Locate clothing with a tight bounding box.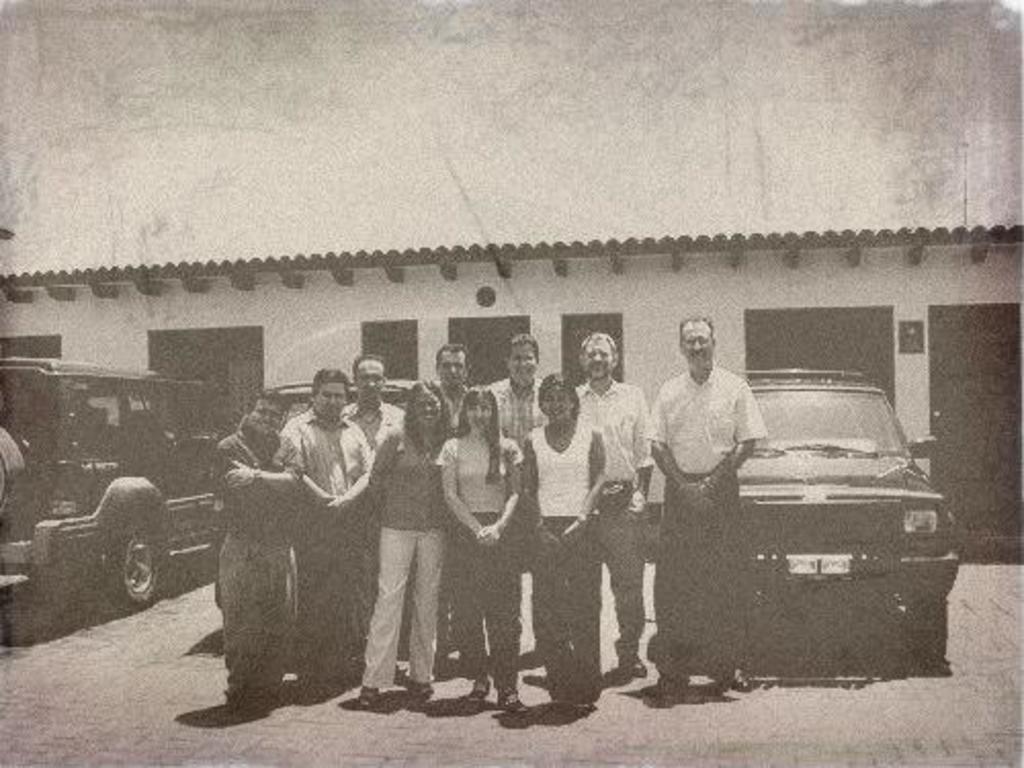
region(281, 408, 379, 635).
